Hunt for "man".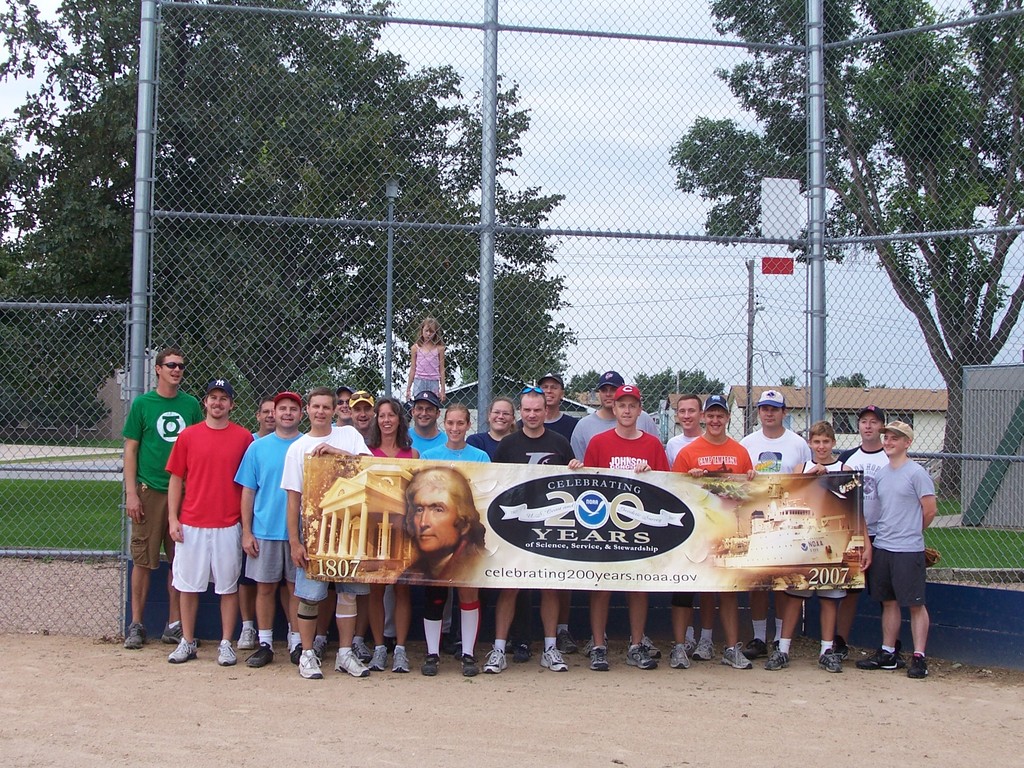
Hunted down at (846,416,947,680).
